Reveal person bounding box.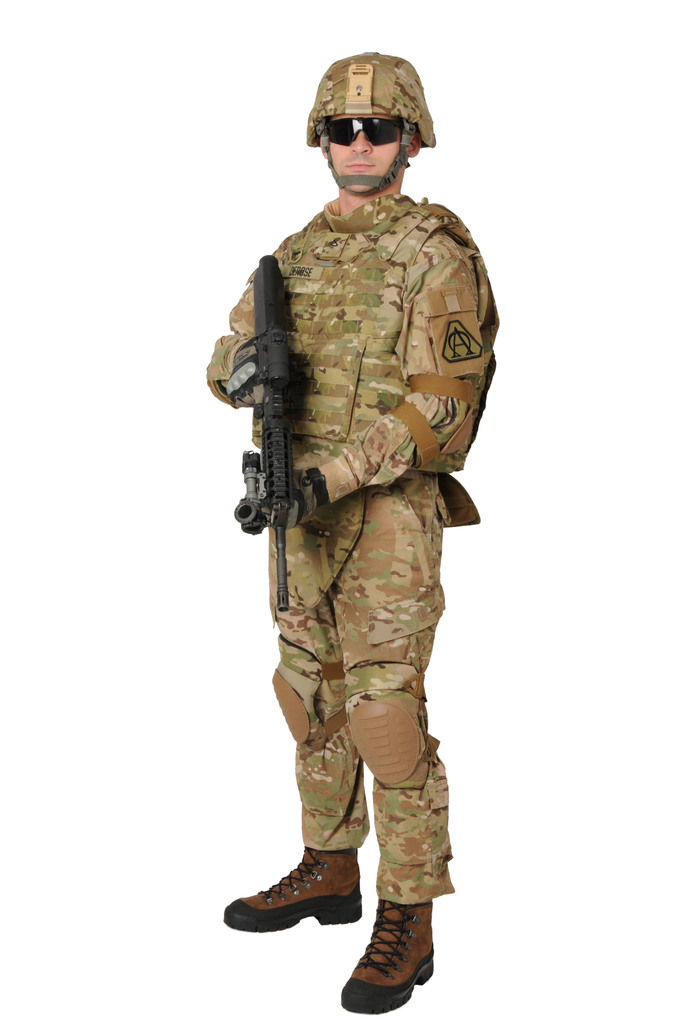
Revealed: 212/49/483/1019.
